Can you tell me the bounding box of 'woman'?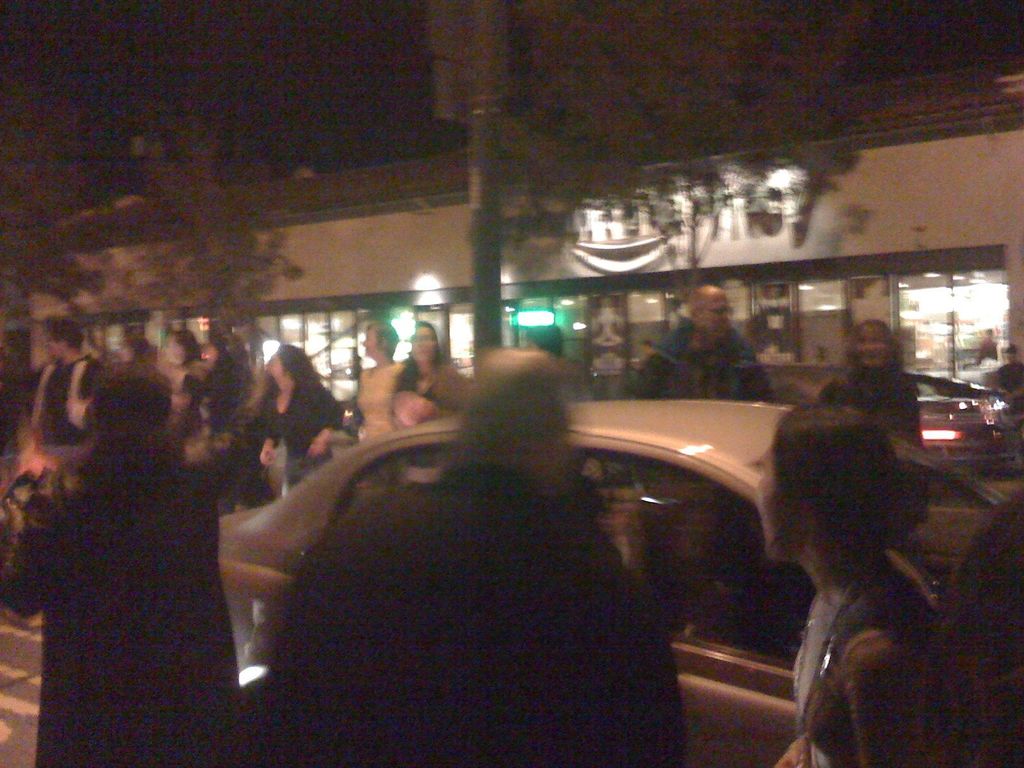
left=828, top=321, right=941, bottom=450.
